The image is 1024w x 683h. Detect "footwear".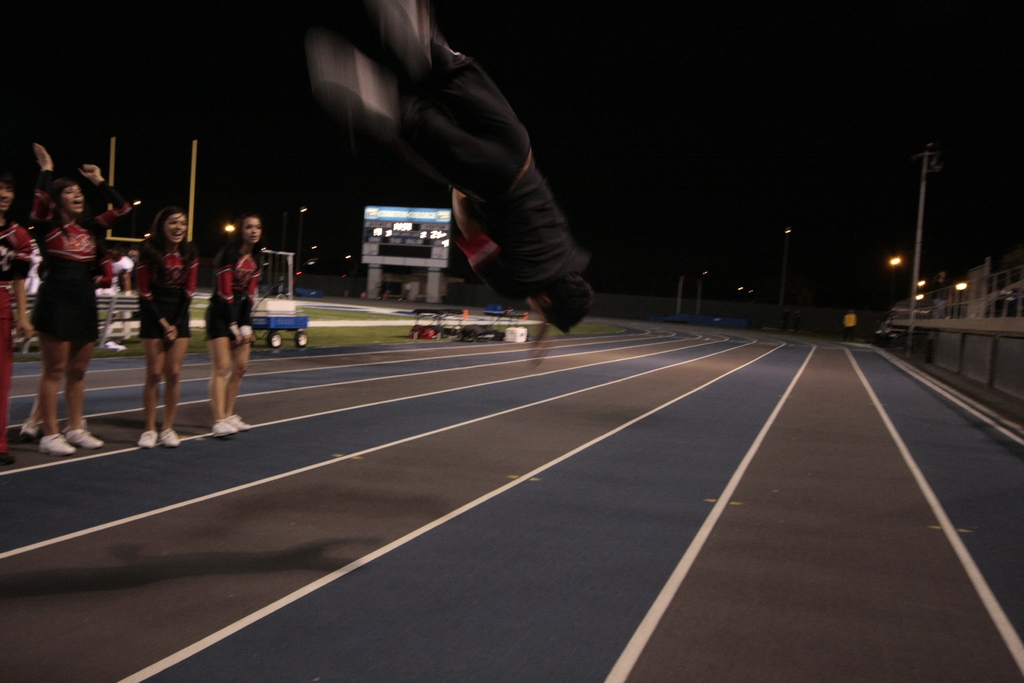
Detection: [139,432,159,446].
